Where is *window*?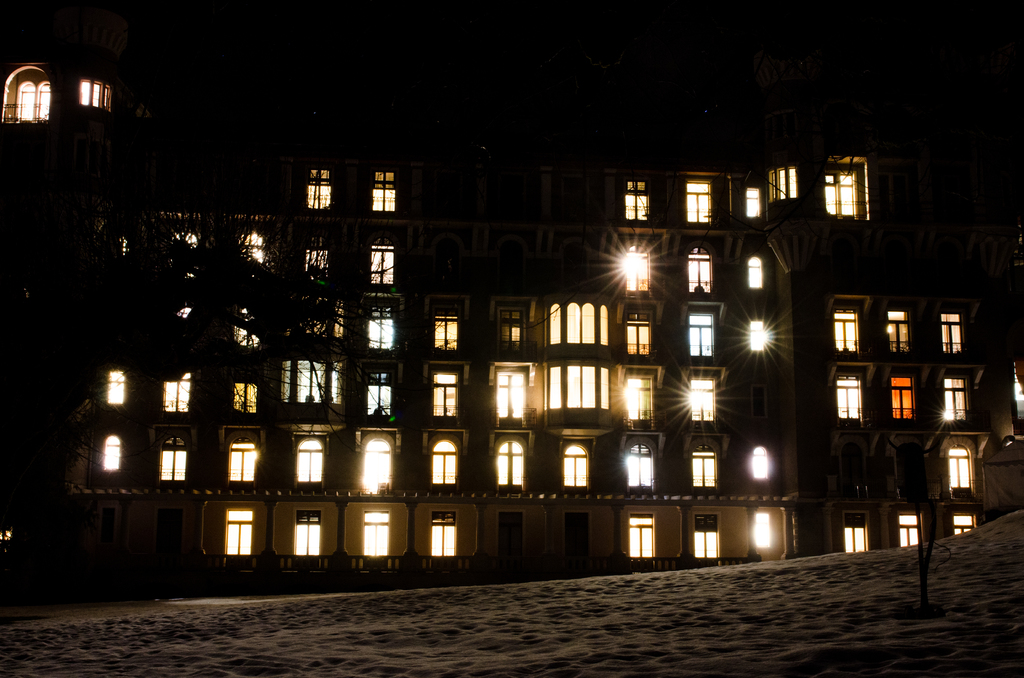
<box>10,68,49,127</box>.
